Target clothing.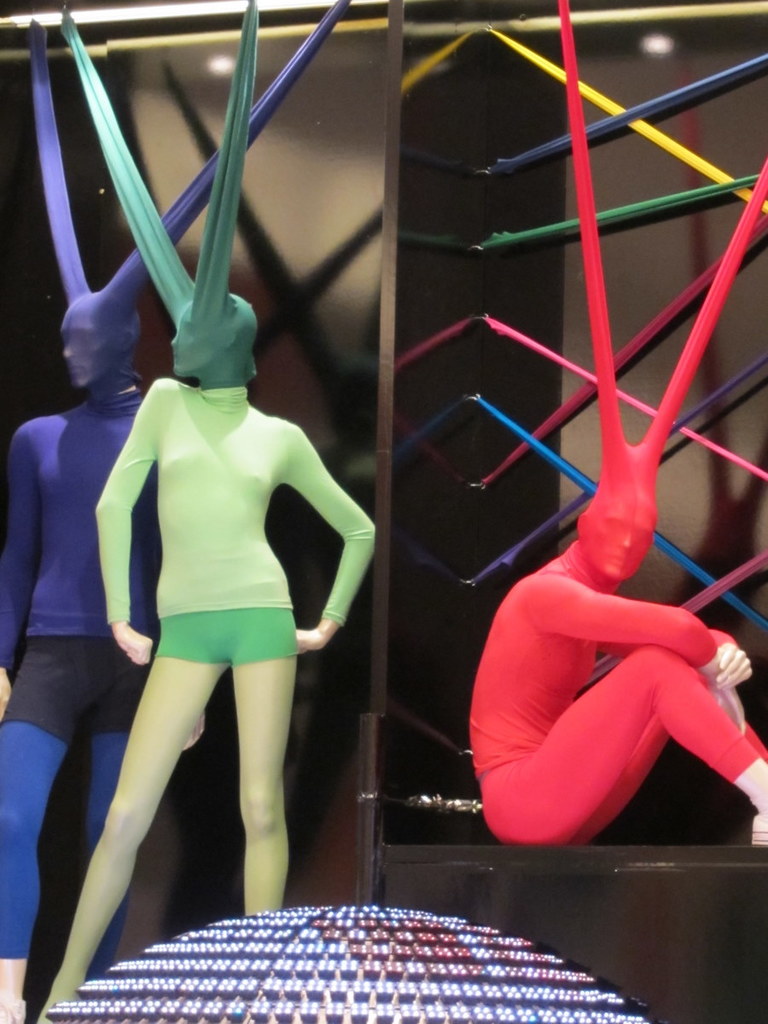
Target region: (left=469, top=544, right=762, bottom=845).
